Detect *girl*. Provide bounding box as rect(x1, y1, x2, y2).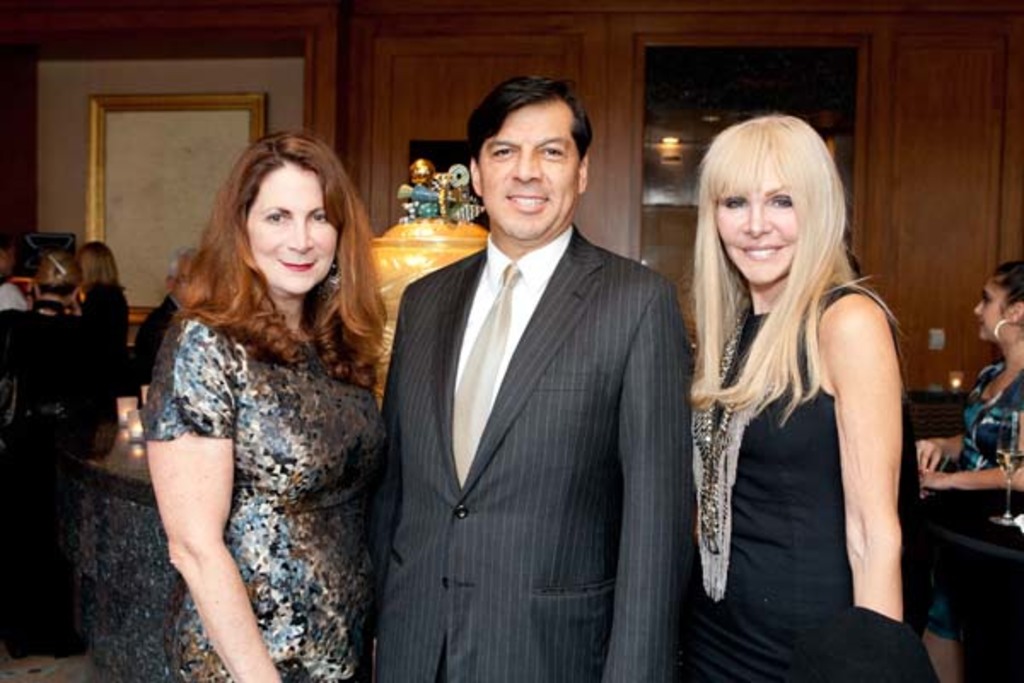
rect(915, 265, 1022, 681).
